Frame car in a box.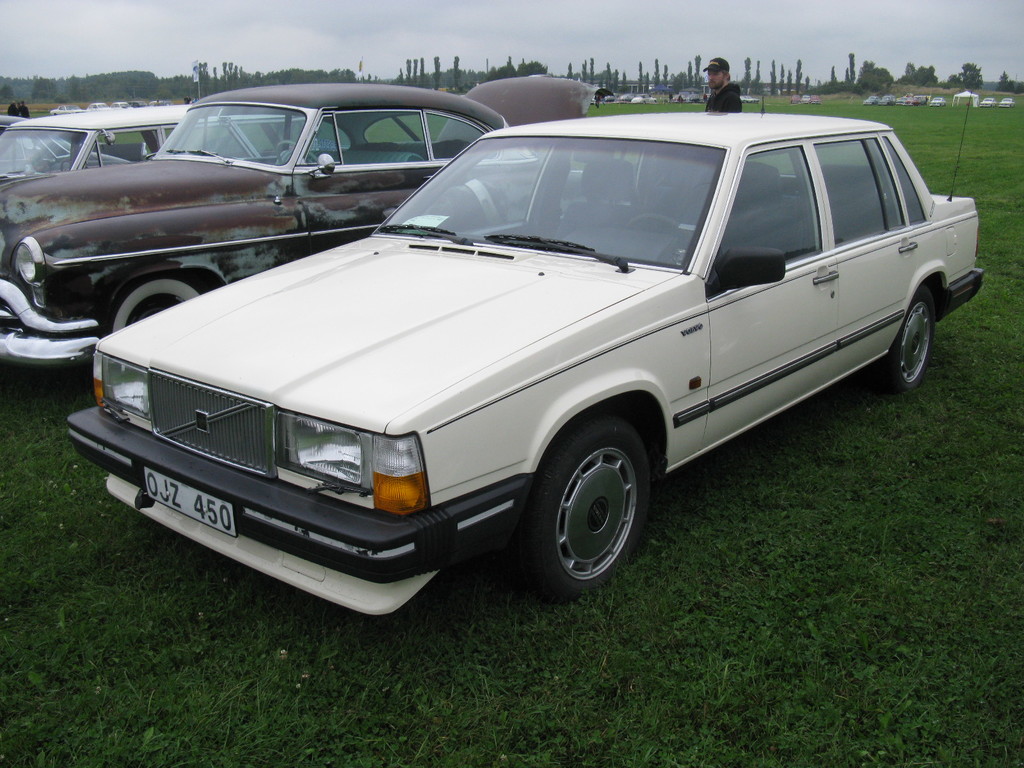
<box>799,92,820,104</box>.
